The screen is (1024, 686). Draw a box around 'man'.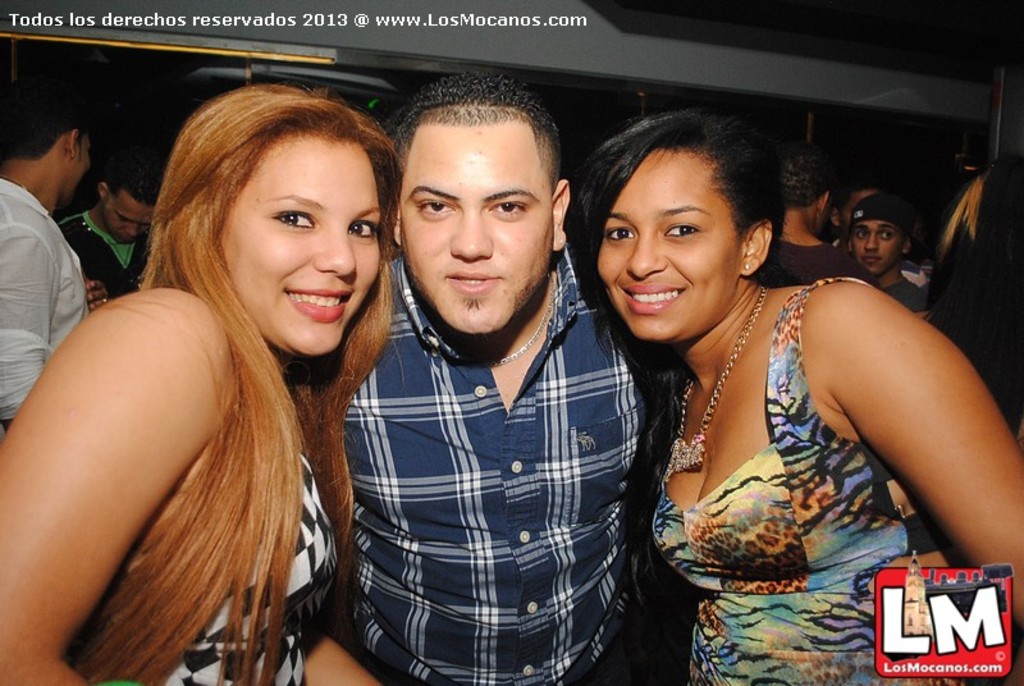
293/73/652/685.
